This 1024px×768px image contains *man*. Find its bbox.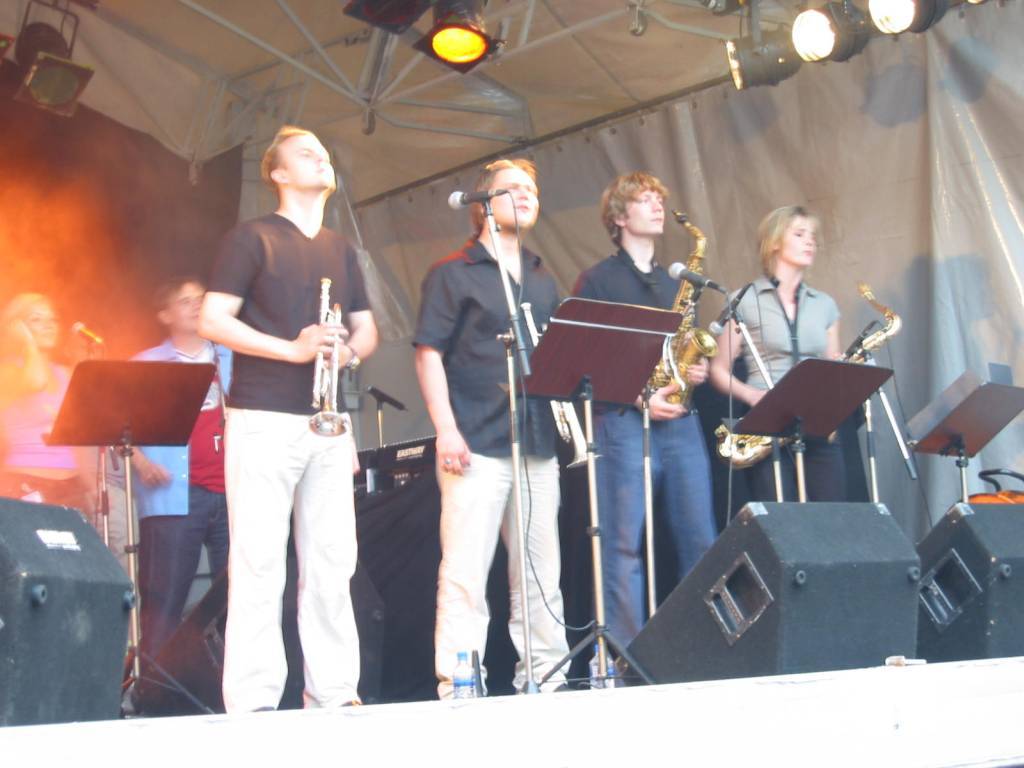
rect(575, 169, 717, 688).
